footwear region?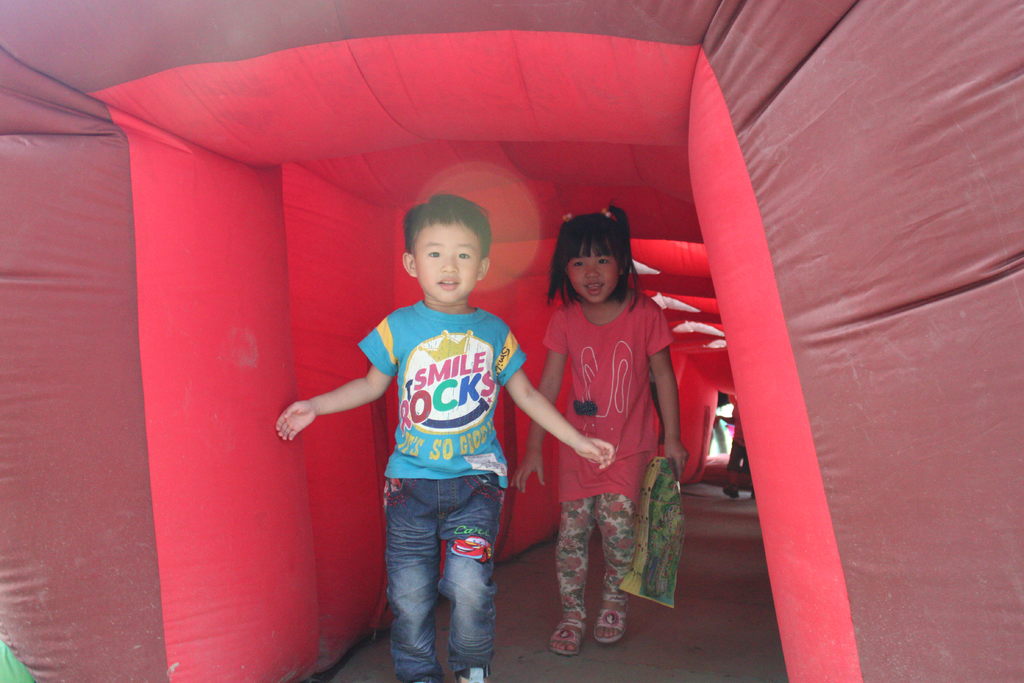
pyautogui.locateOnScreen(451, 667, 493, 682)
